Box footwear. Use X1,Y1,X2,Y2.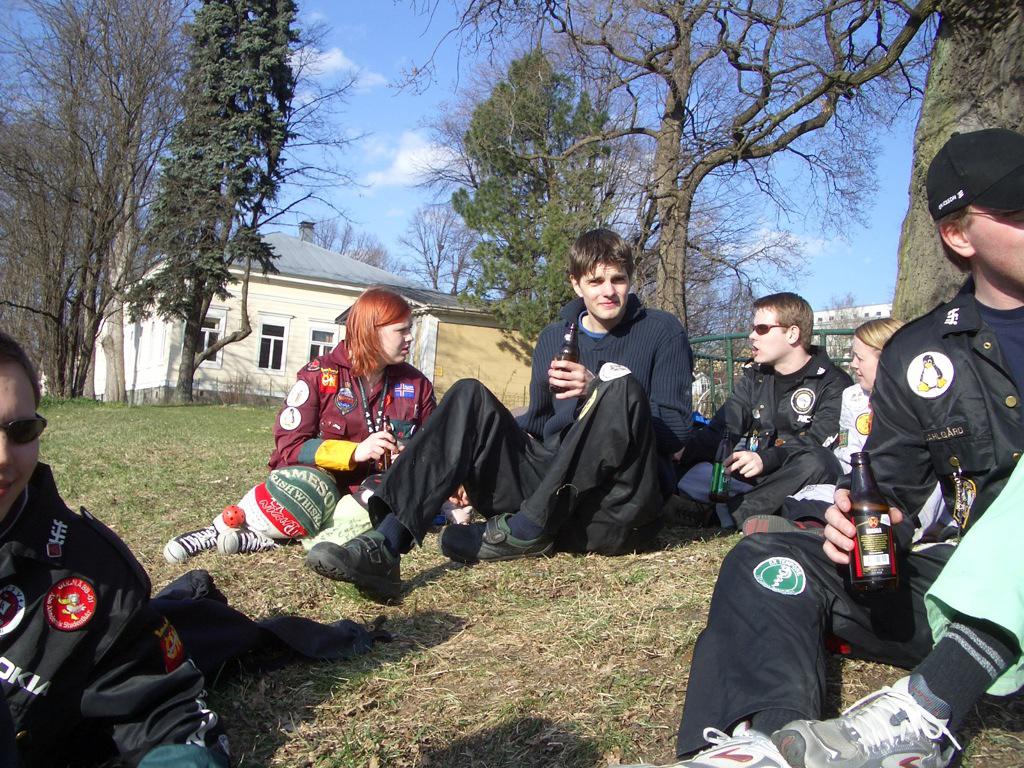
159,524,220,569.
